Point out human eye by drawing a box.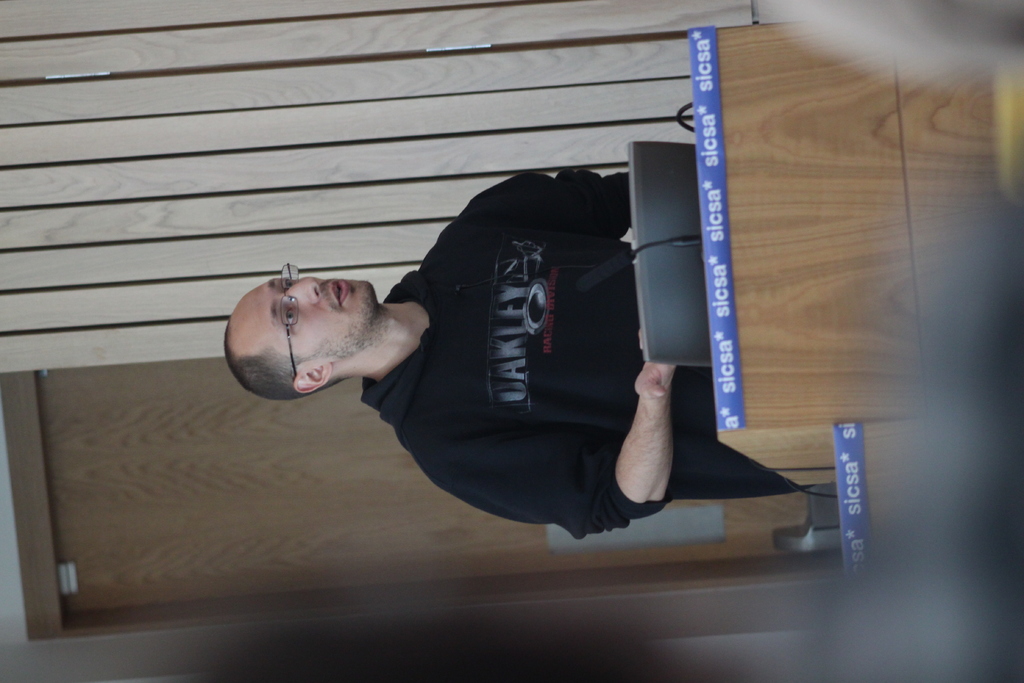
278 278 291 292.
